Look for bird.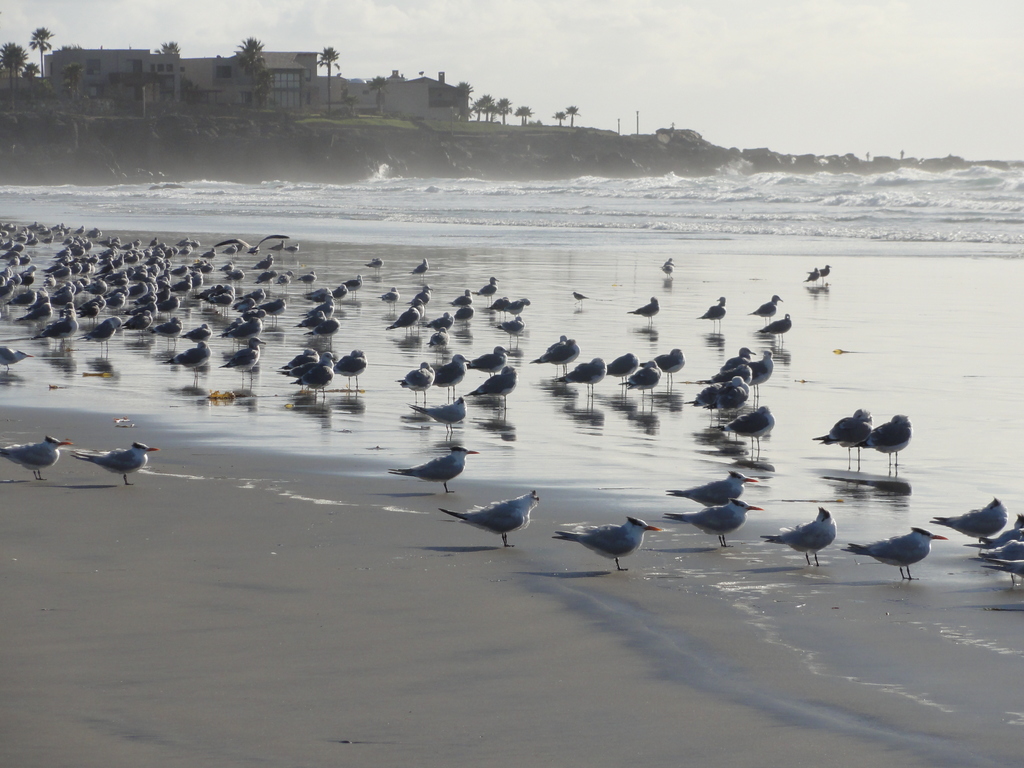
Found: BBox(928, 498, 1010, 543).
